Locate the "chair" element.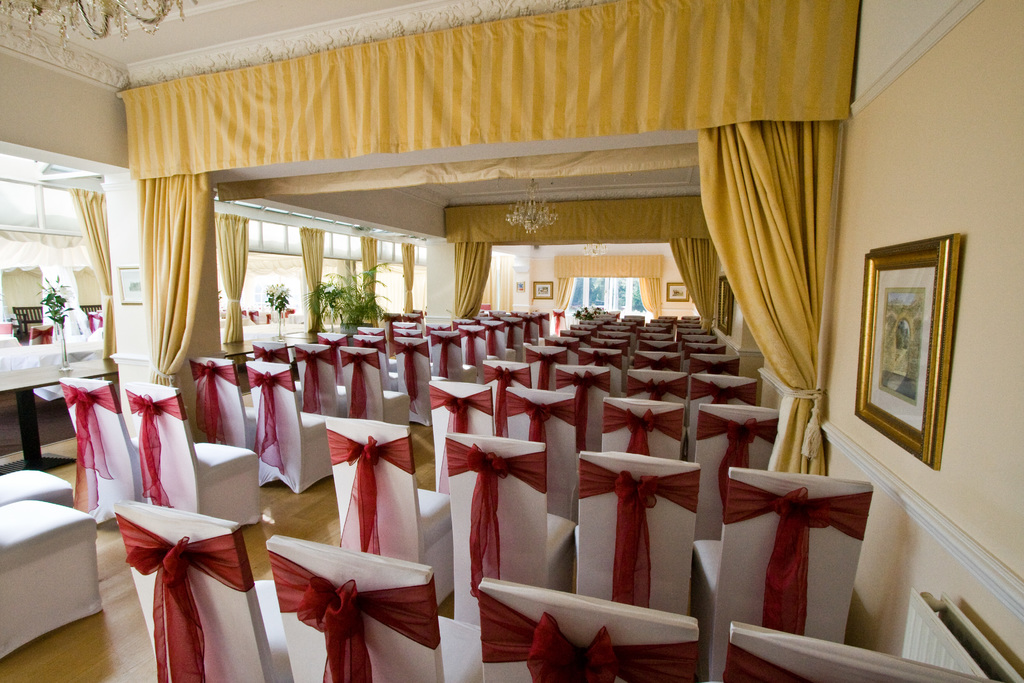
Element bbox: 0, 497, 105, 661.
